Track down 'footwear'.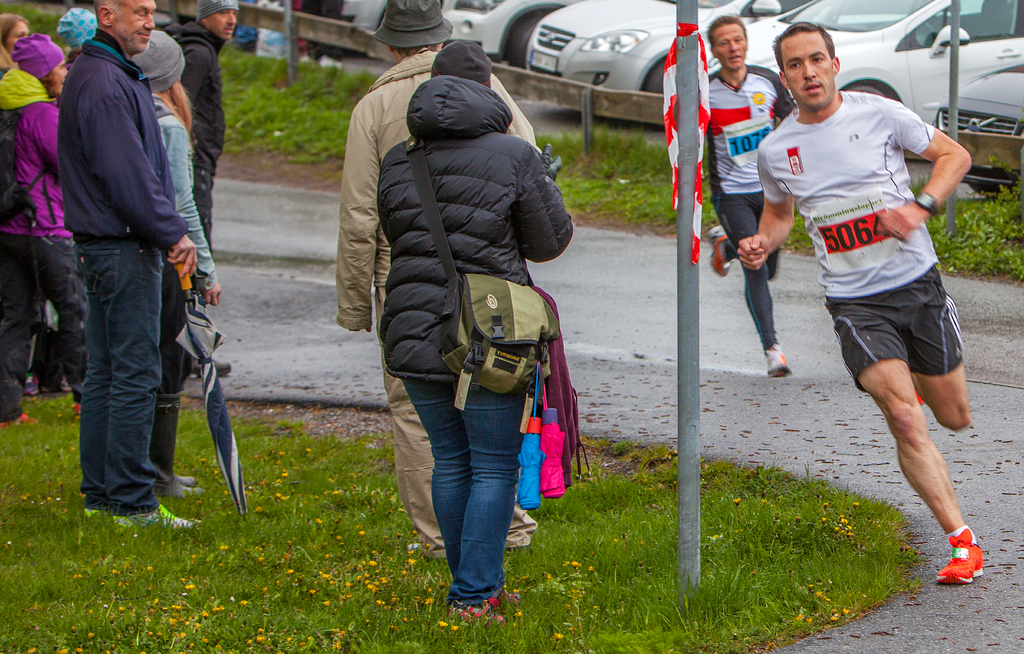
Tracked to x1=937, y1=532, x2=993, y2=595.
